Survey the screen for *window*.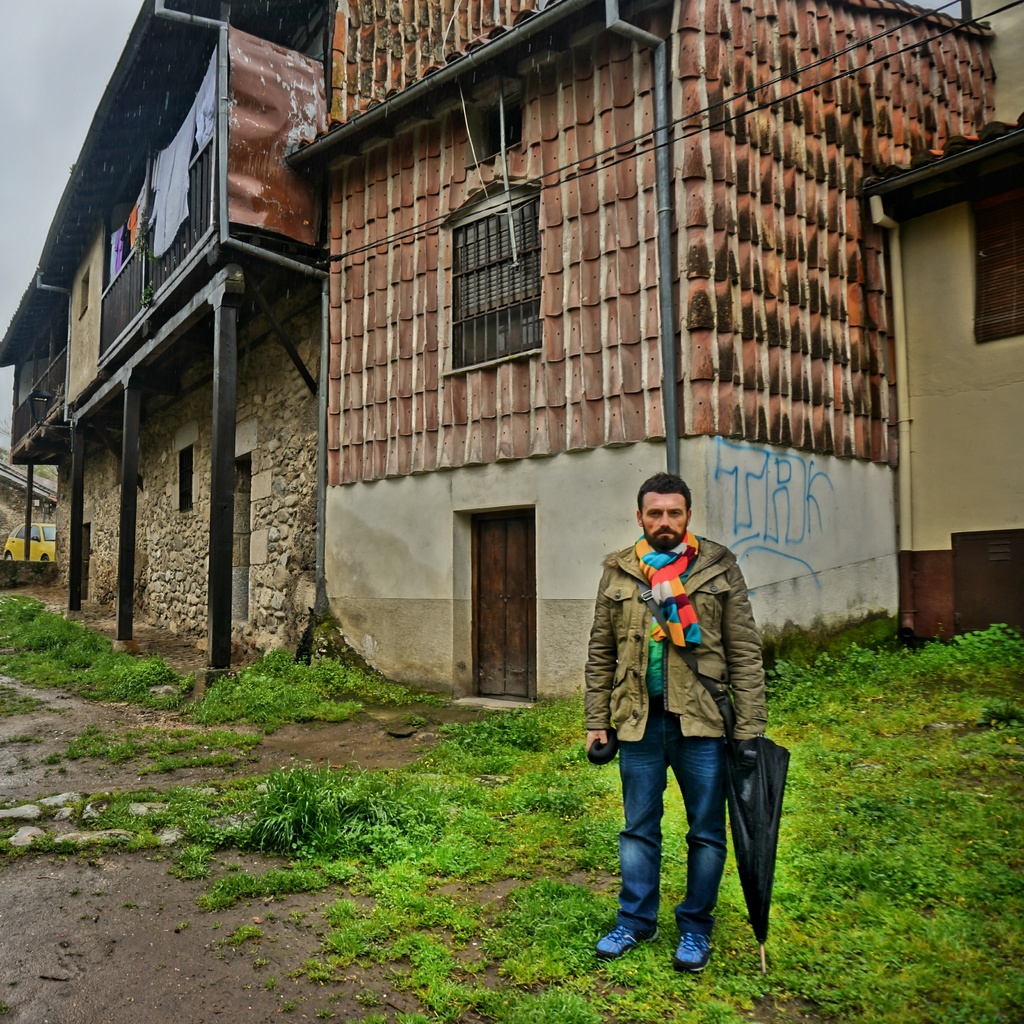
Survey found: l=981, t=185, r=1023, b=342.
